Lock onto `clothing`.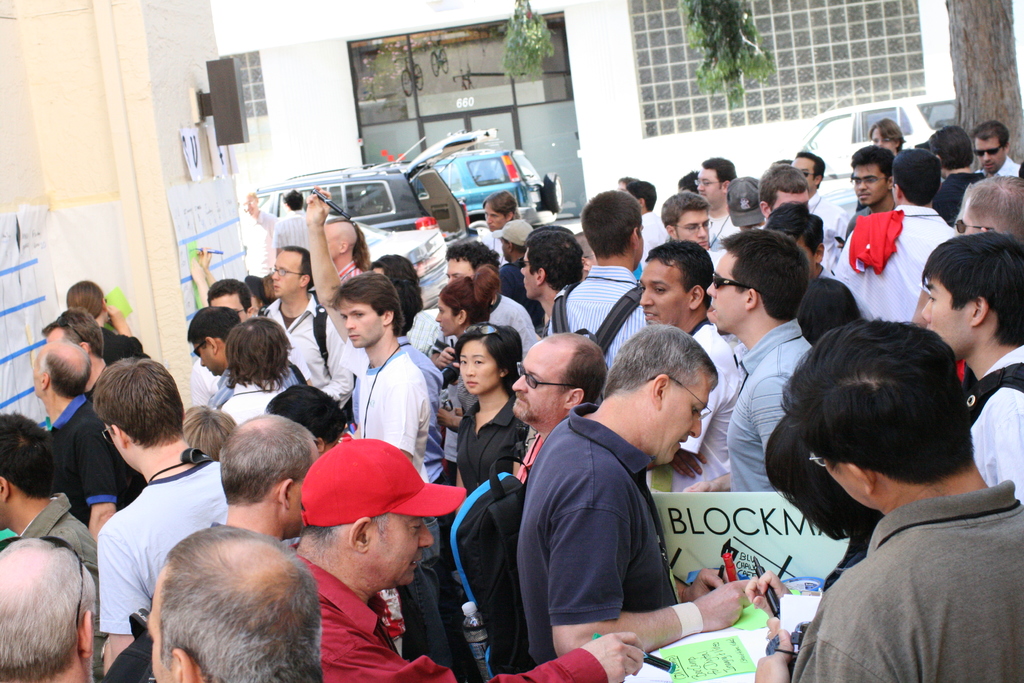
Locked: l=254, t=290, r=356, b=404.
